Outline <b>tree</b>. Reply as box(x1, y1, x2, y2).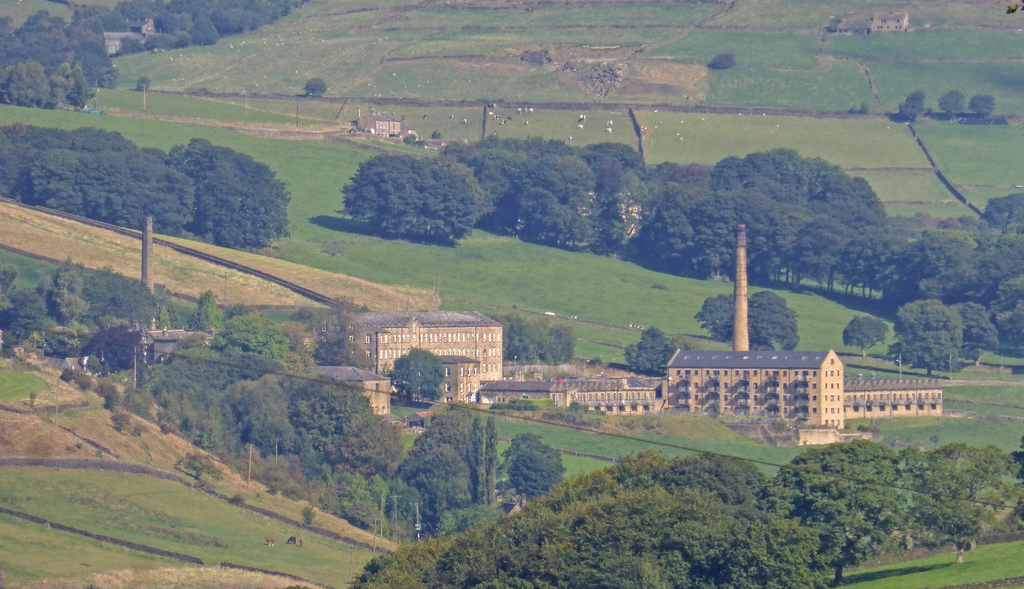
box(235, 381, 307, 448).
